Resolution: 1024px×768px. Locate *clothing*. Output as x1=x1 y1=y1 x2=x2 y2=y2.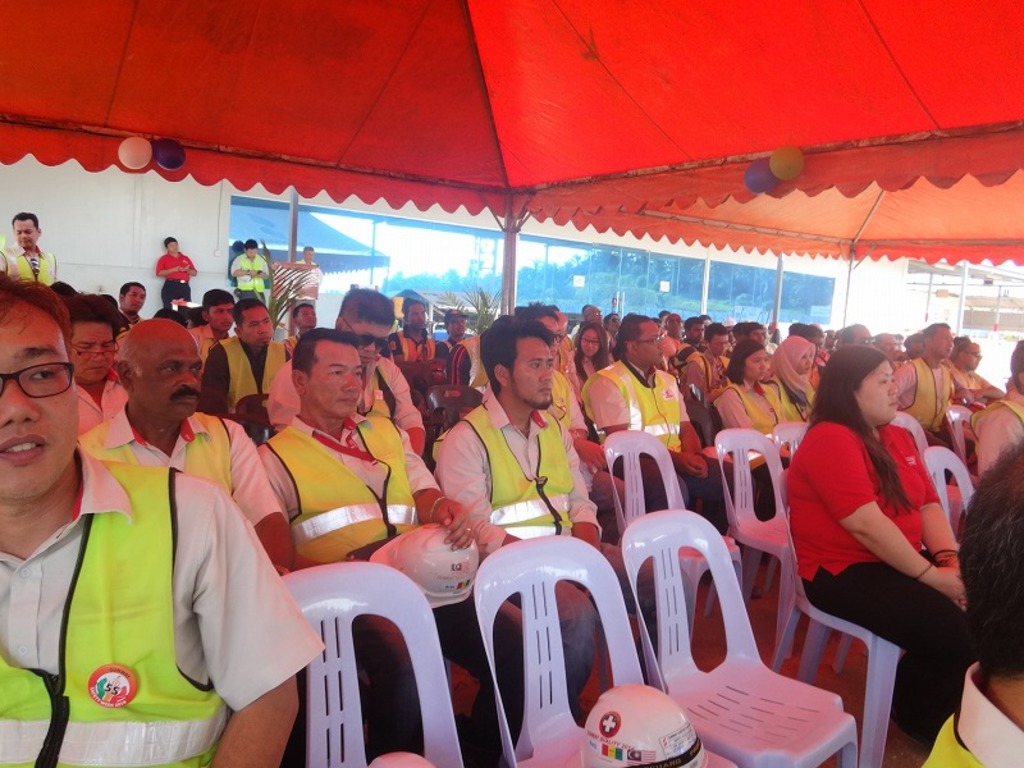
x1=151 y1=257 x2=202 y2=315.
